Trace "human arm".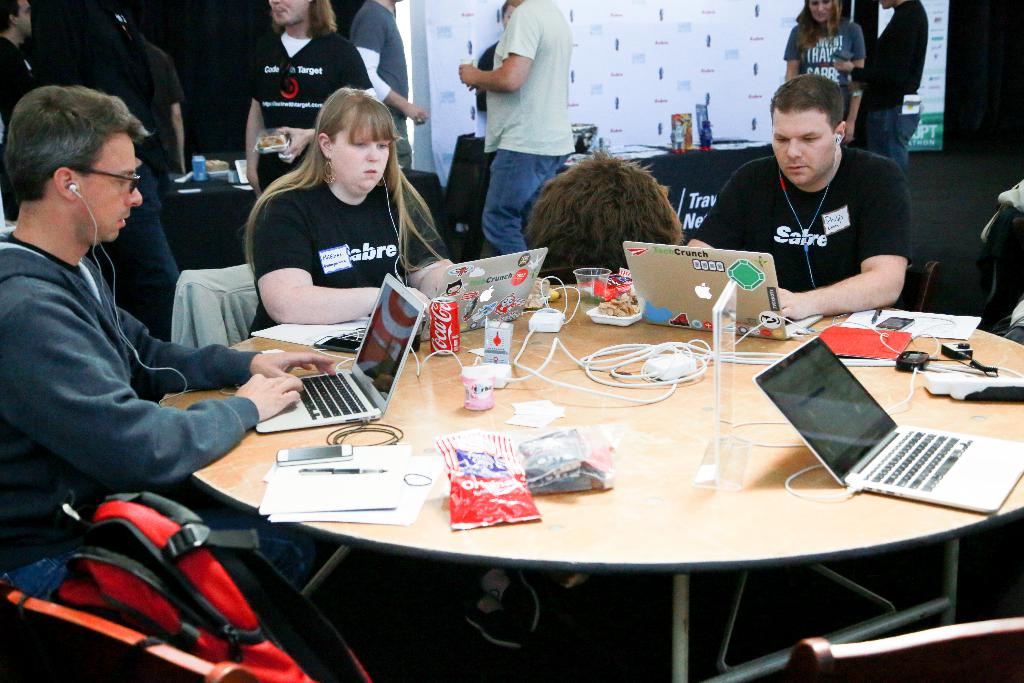
Traced to rect(404, 189, 452, 299).
